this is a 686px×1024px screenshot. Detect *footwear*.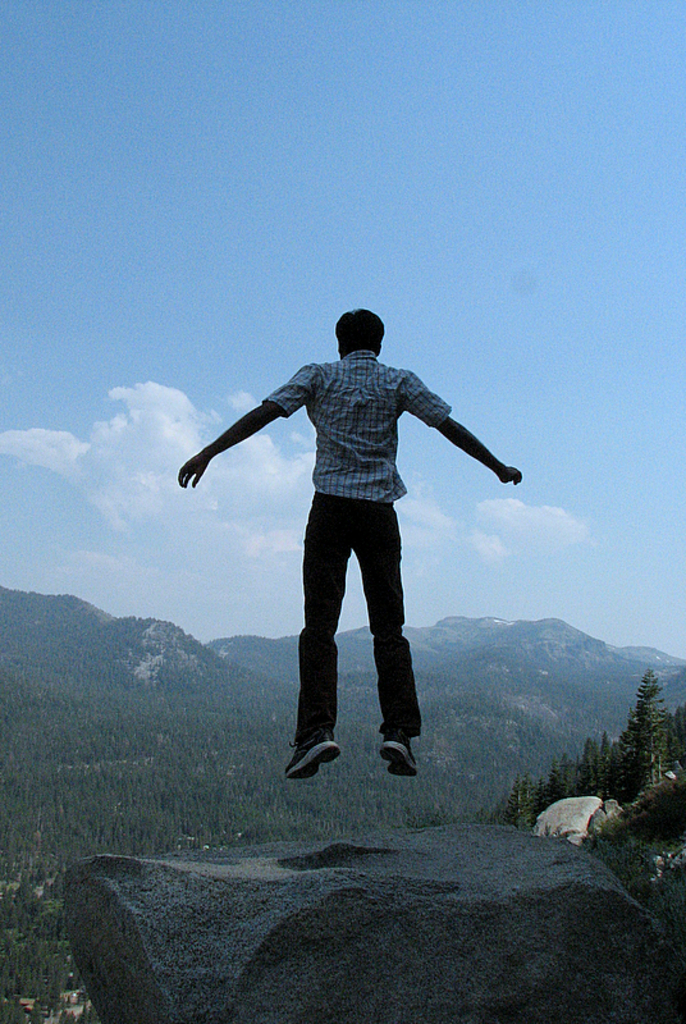
<region>379, 724, 419, 778</region>.
